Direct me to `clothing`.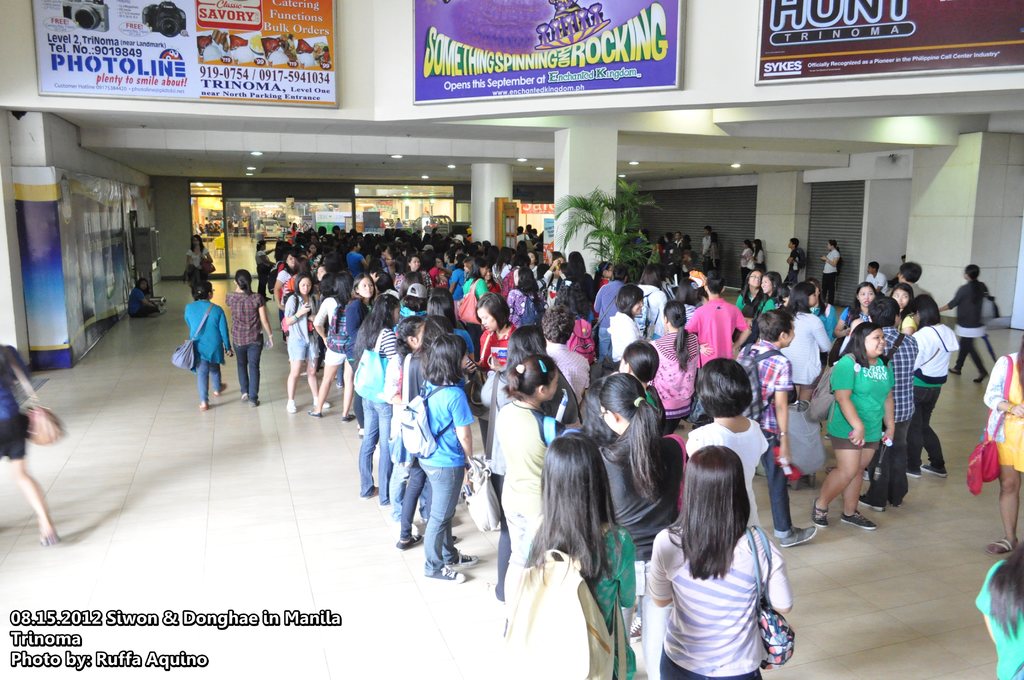
Direction: [x1=186, y1=243, x2=214, y2=279].
